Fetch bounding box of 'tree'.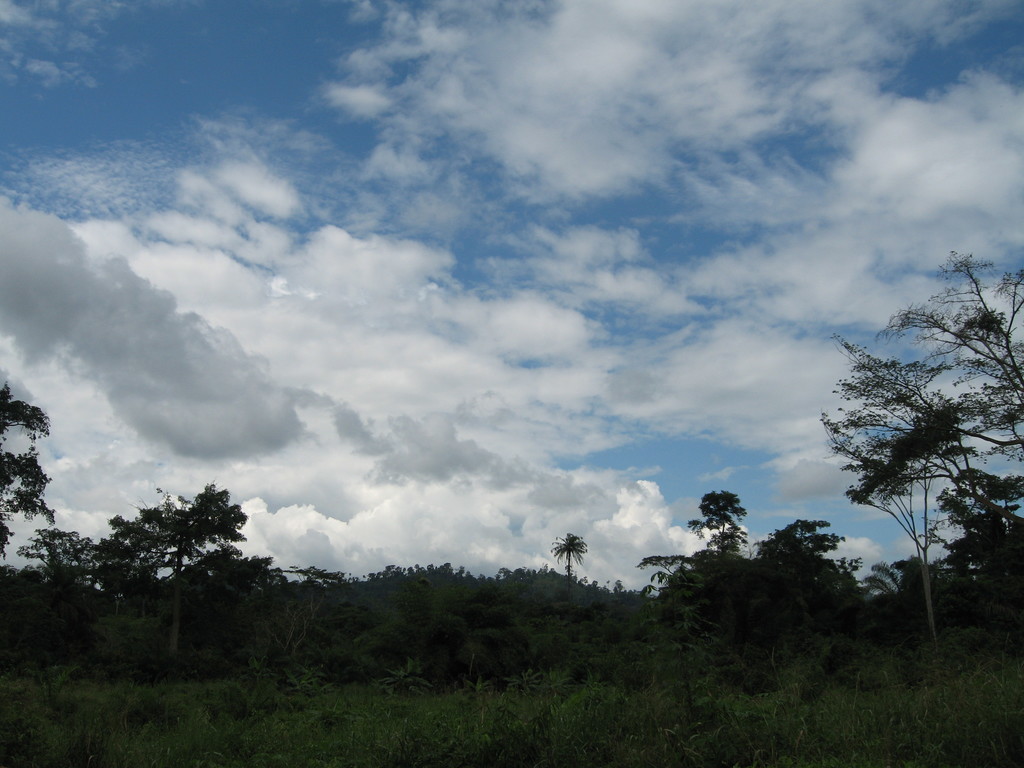
Bbox: (left=88, top=515, right=173, bottom=646).
